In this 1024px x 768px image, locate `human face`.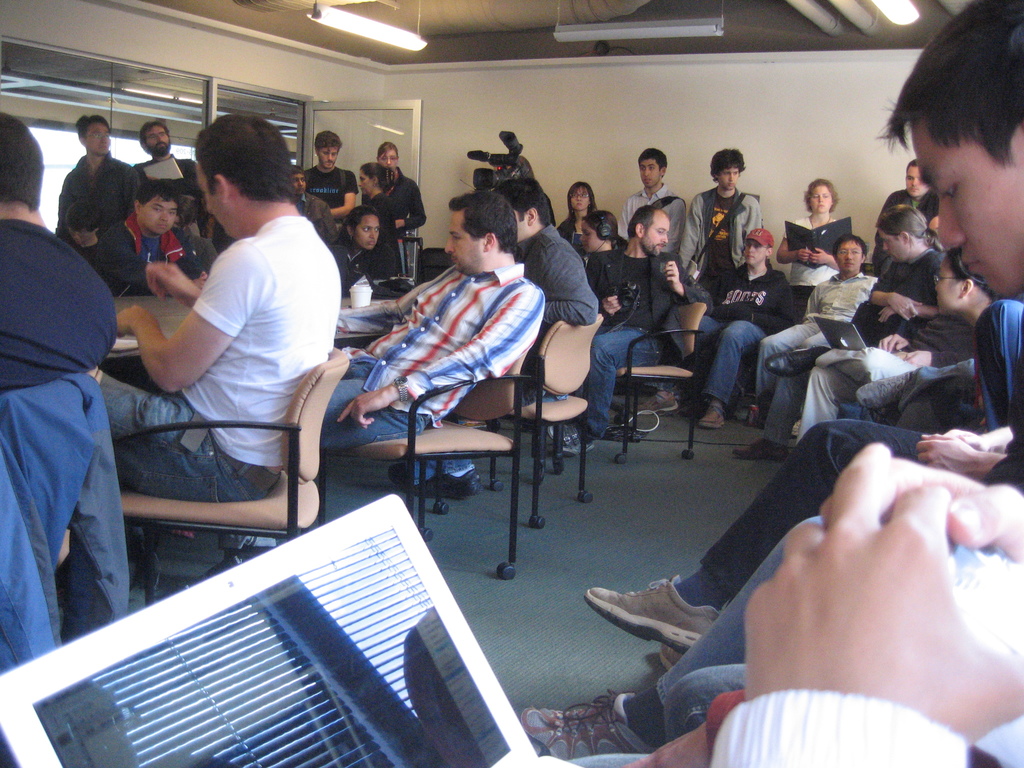
Bounding box: [906,164,932,196].
